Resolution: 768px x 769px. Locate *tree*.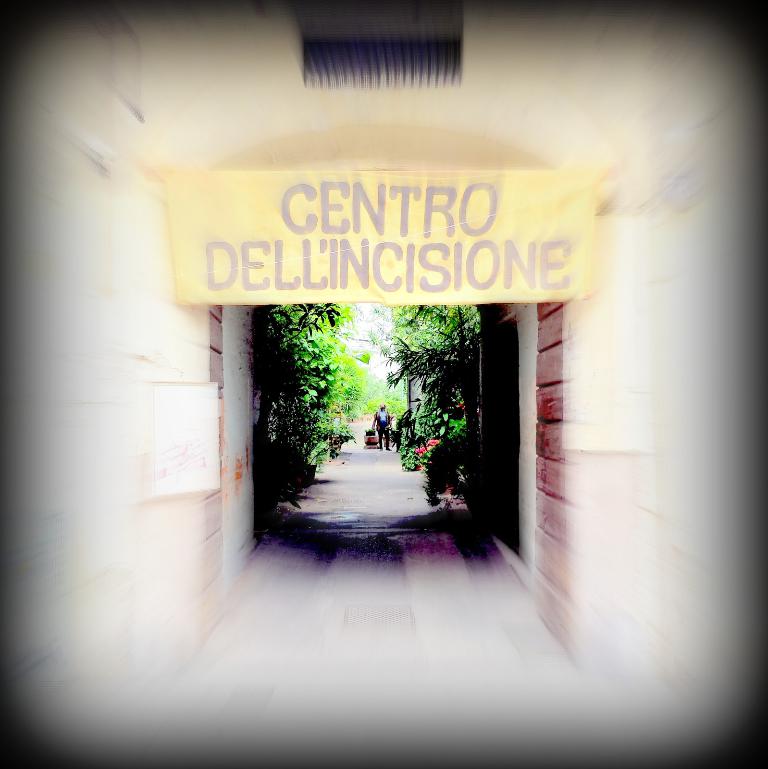
{"x1": 273, "y1": 299, "x2": 360, "y2": 494}.
